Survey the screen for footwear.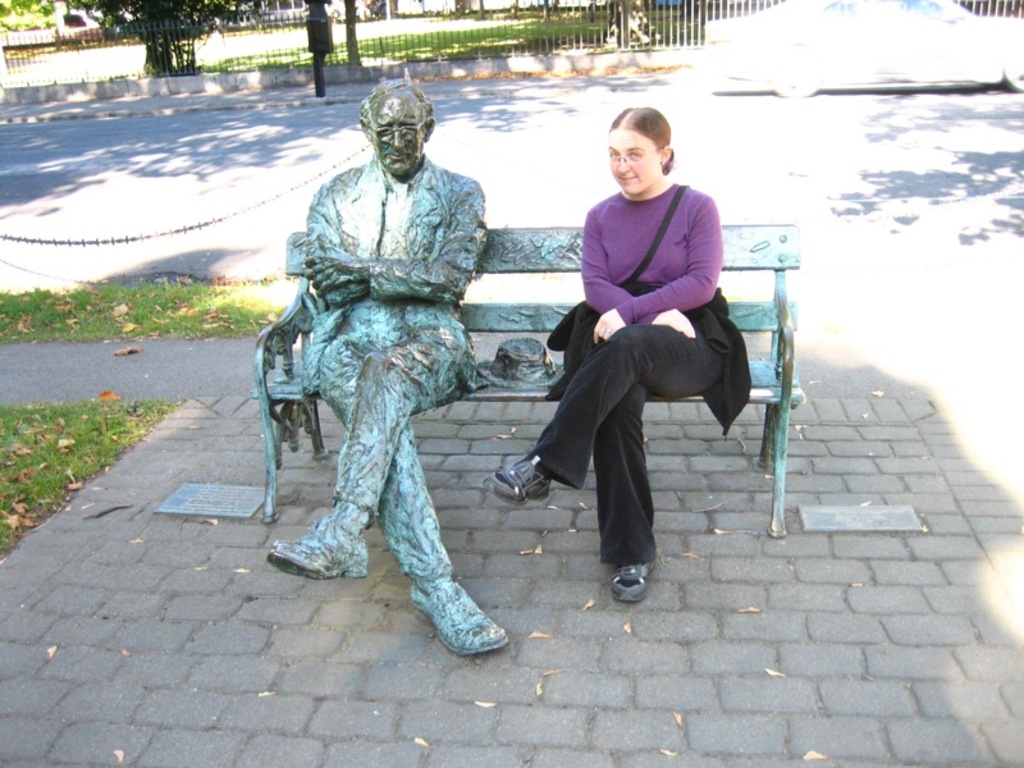
Survey found: bbox(276, 507, 357, 593).
